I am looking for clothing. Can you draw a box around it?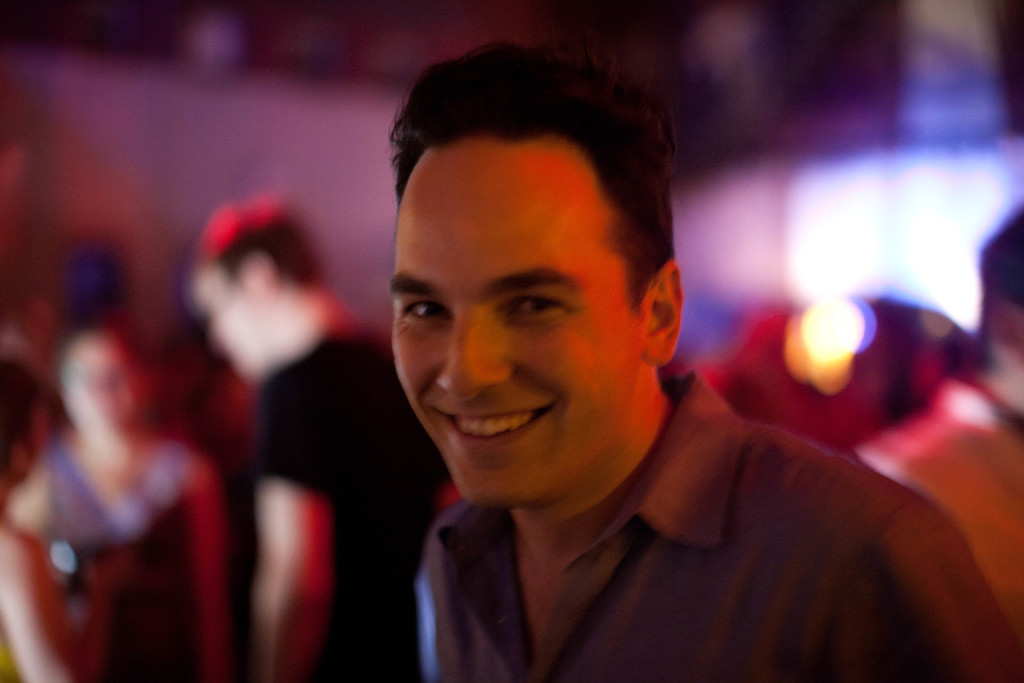
Sure, the bounding box is 43, 439, 196, 682.
